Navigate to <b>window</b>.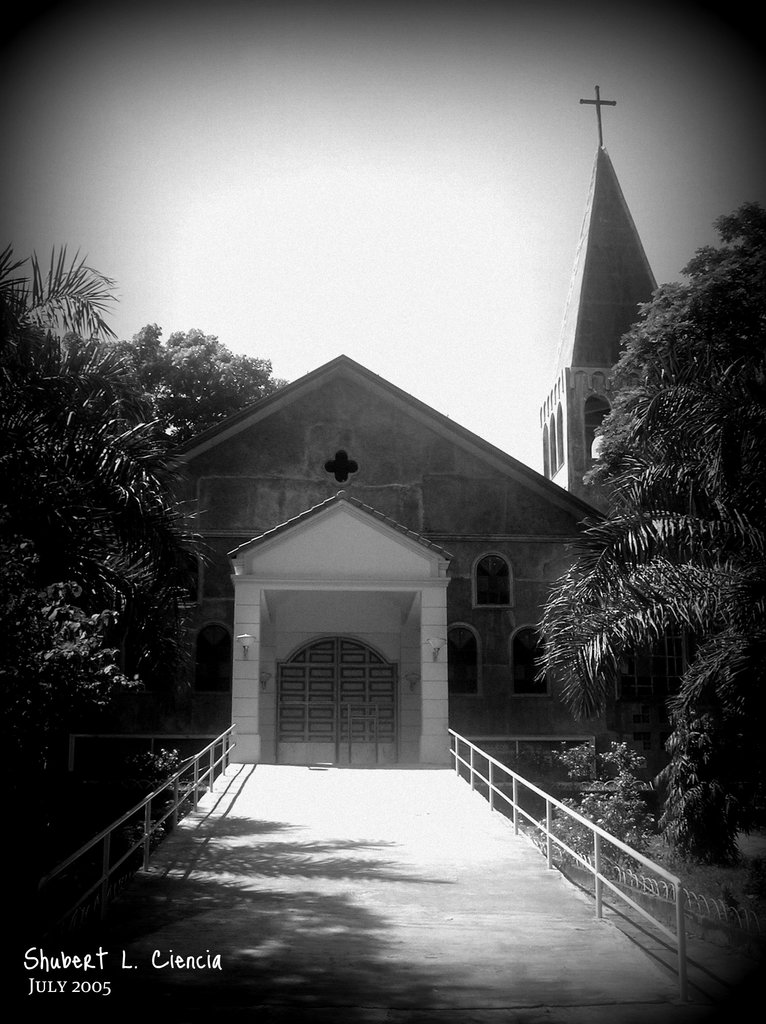
Navigation target: locate(187, 624, 227, 715).
